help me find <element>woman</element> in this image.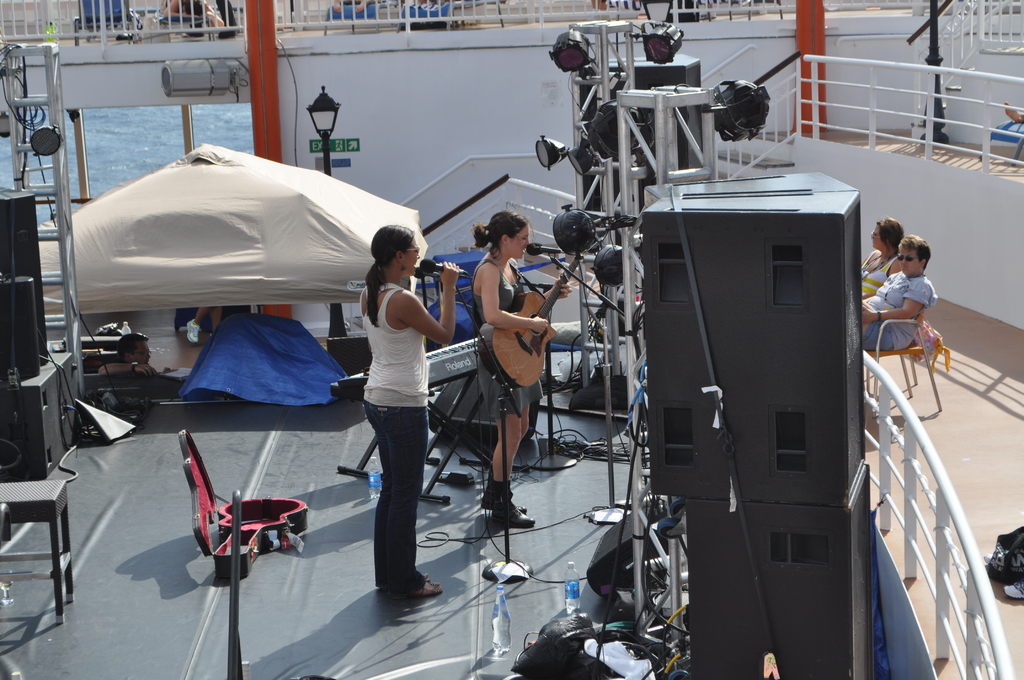
Found it: 479 215 578 523.
